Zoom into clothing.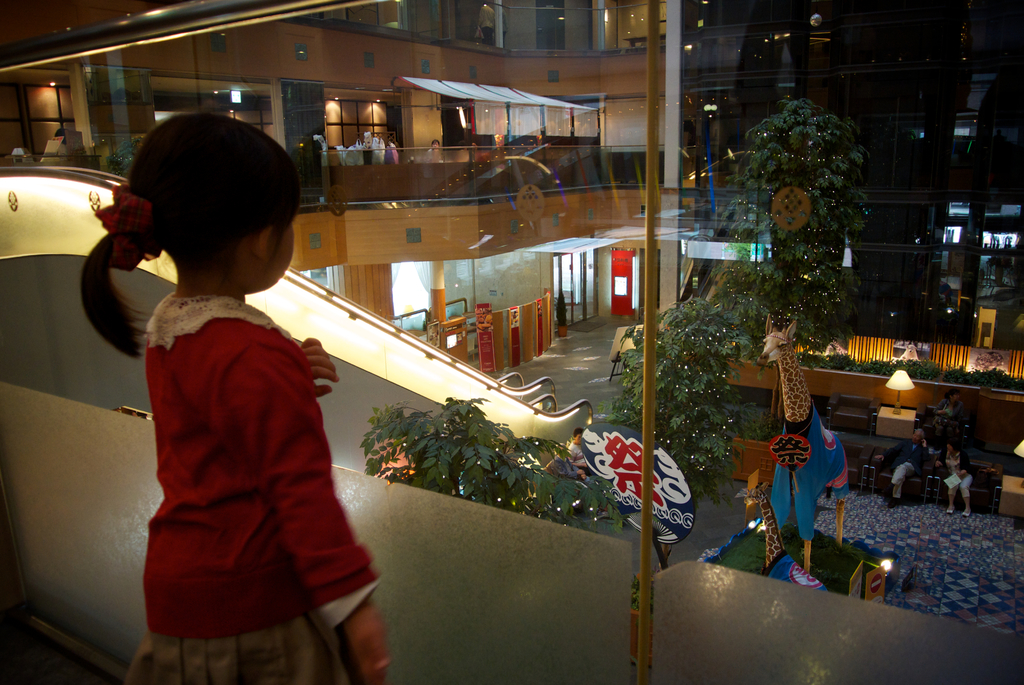
Zoom target: crop(941, 452, 973, 494).
